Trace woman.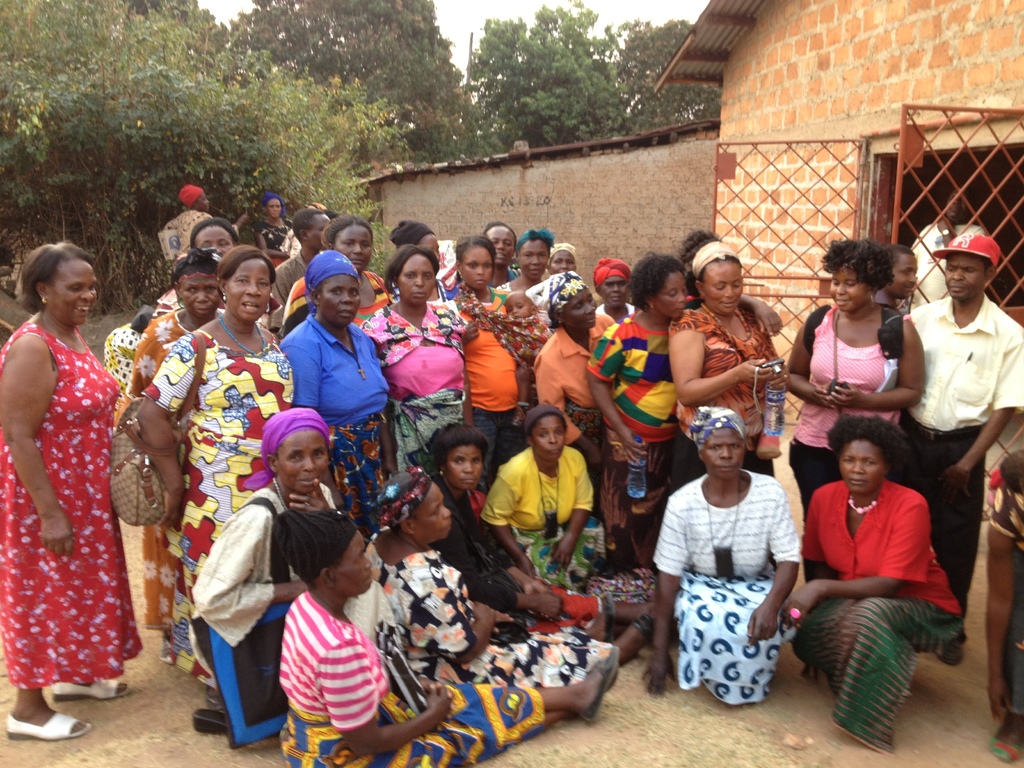
Traced to detection(278, 509, 620, 767).
